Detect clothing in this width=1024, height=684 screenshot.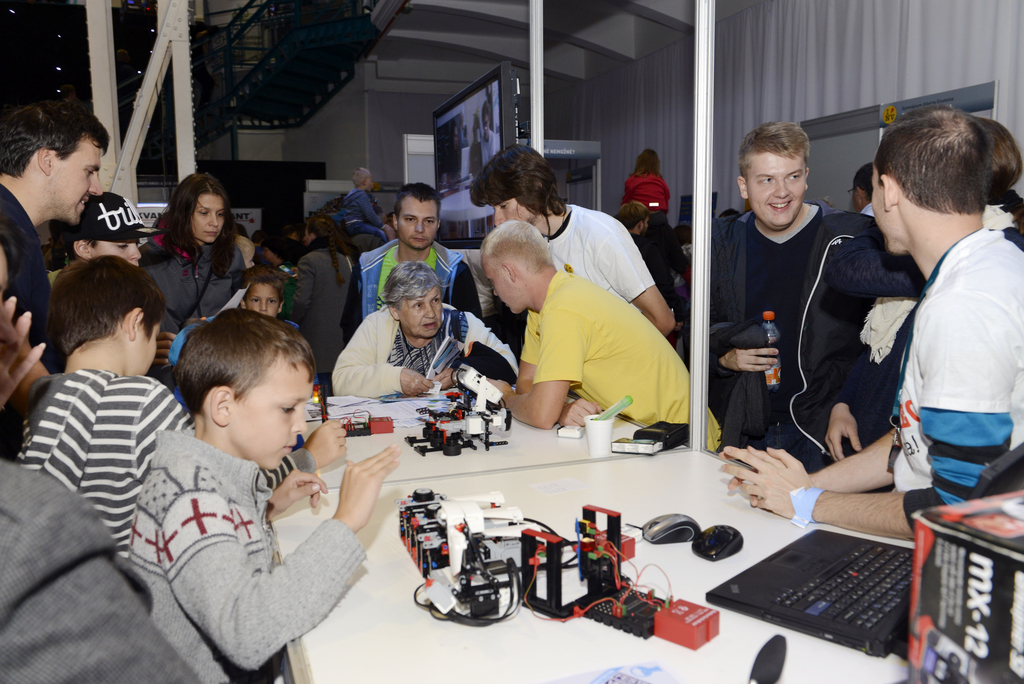
Detection: (888, 226, 1023, 531).
